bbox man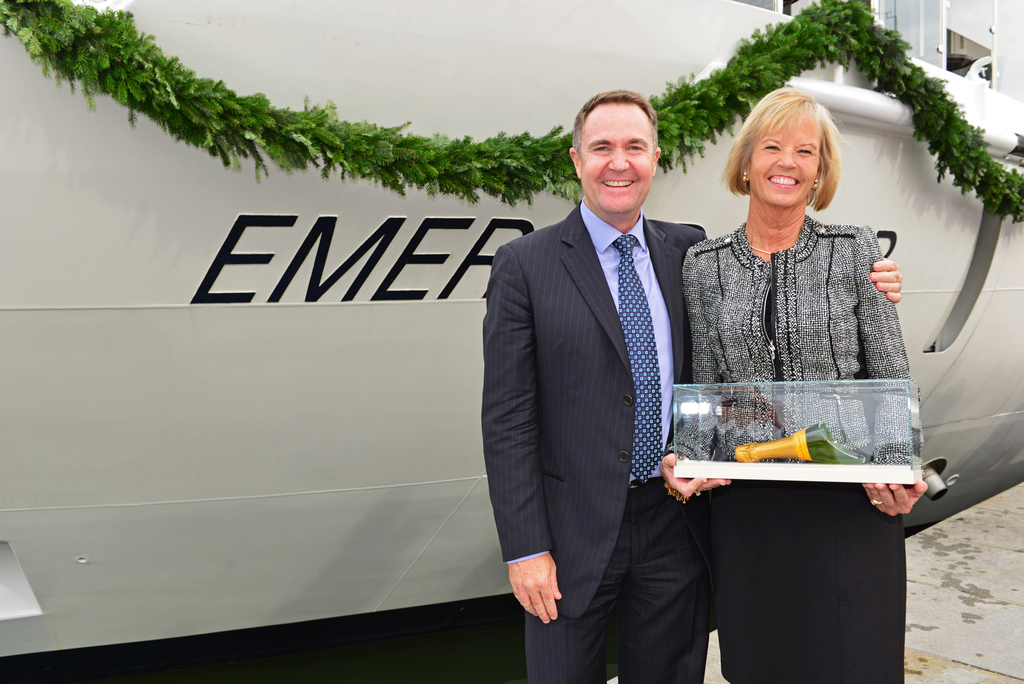
pyautogui.locateOnScreen(419, 115, 877, 643)
